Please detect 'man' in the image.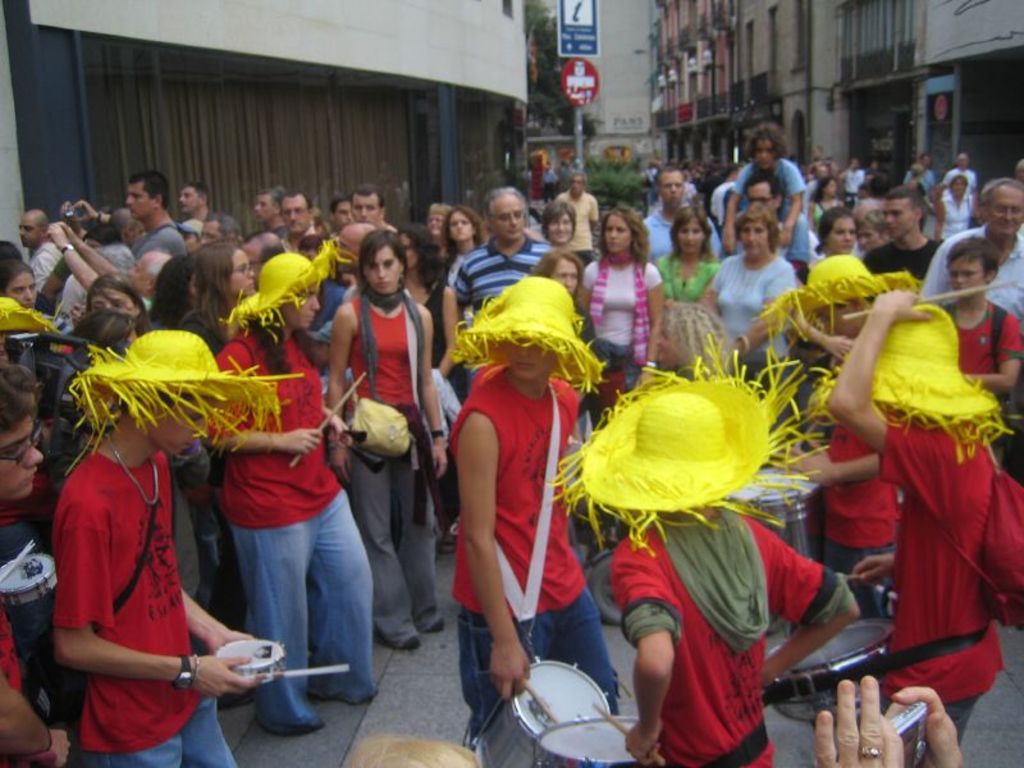
box=[860, 186, 954, 291].
